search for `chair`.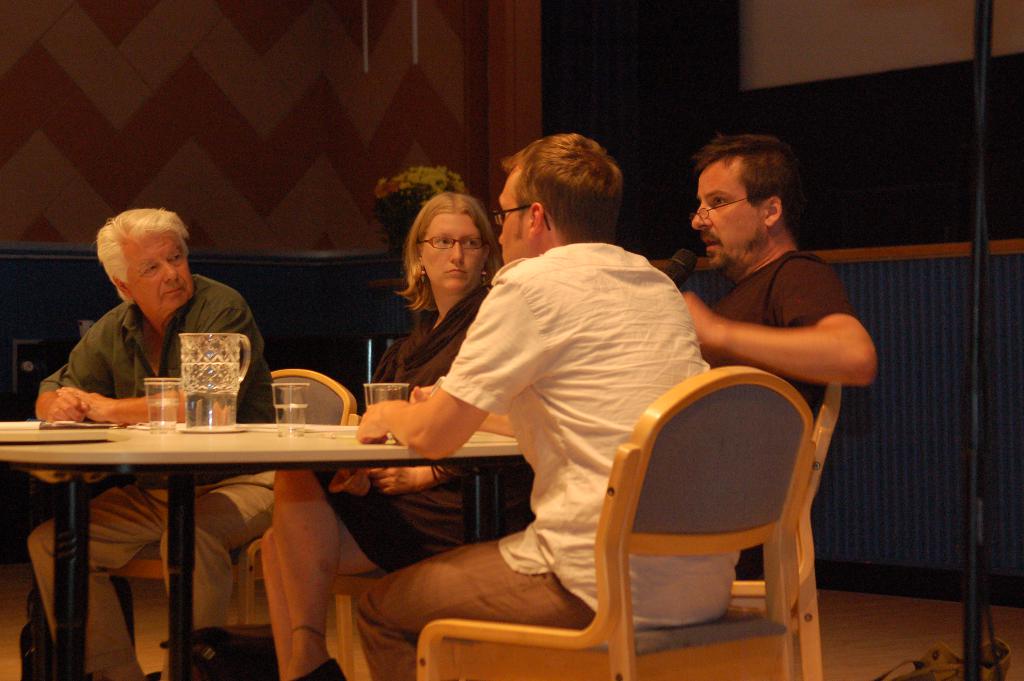
Found at [left=458, top=323, right=847, bottom=680].
